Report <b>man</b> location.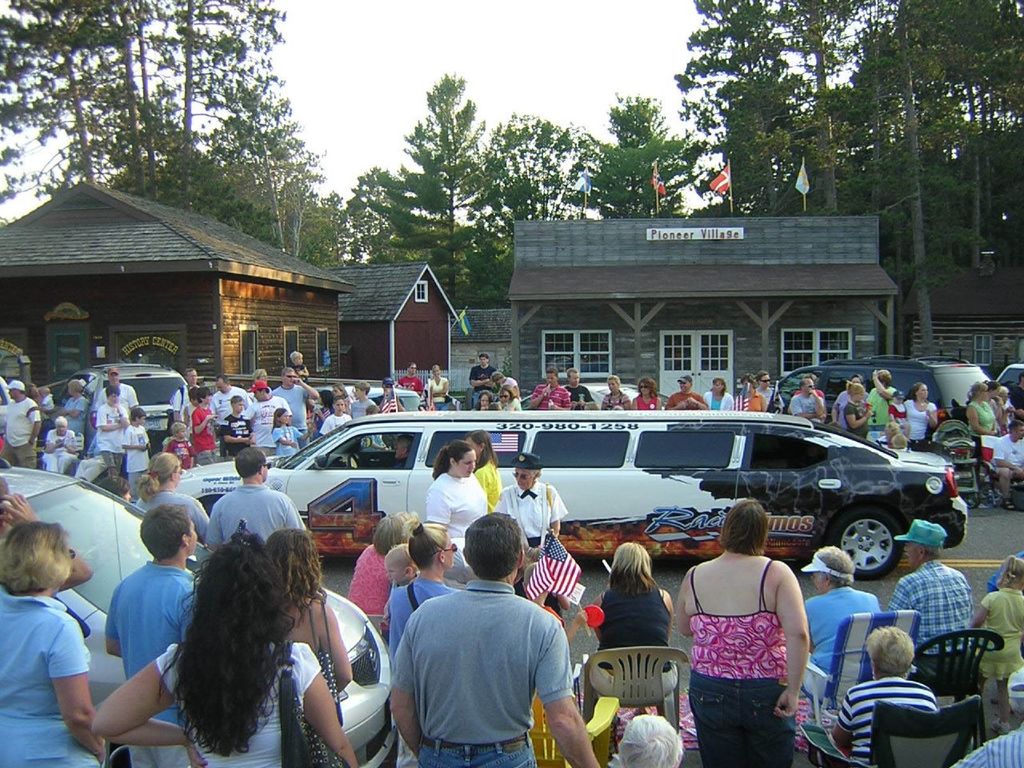
Report: (x1=885, y1=516, x2=978, y2=690).
